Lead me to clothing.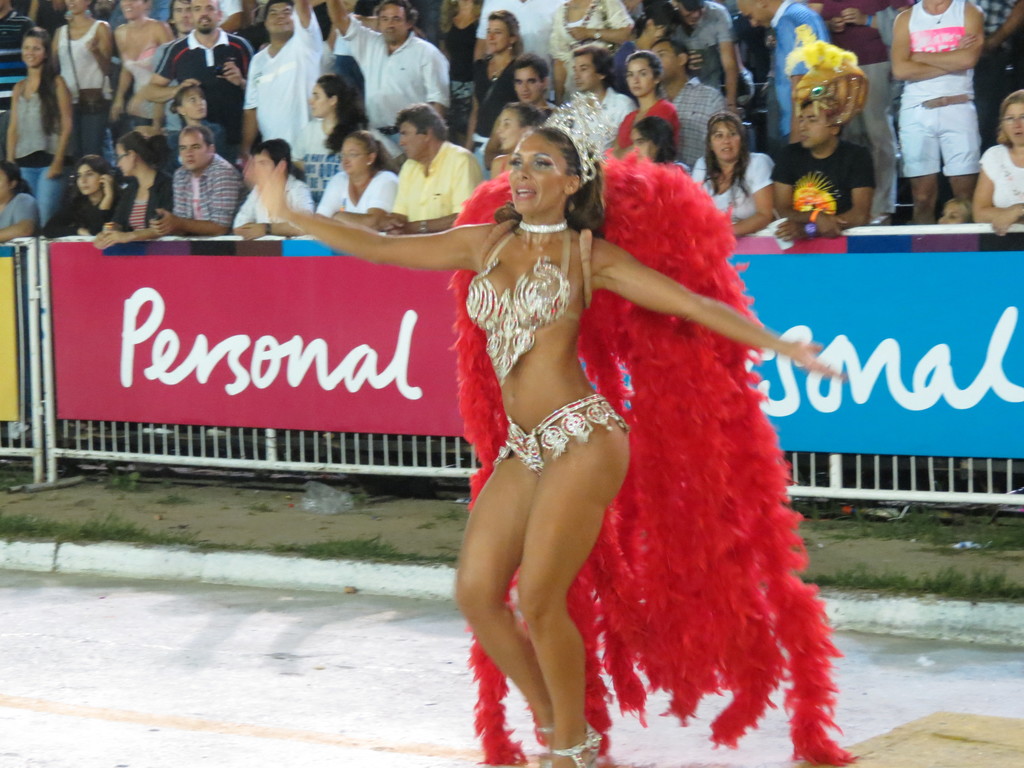
Lead to {"left": 55, "top": 17, "right": 115, "bottom": 156}.
